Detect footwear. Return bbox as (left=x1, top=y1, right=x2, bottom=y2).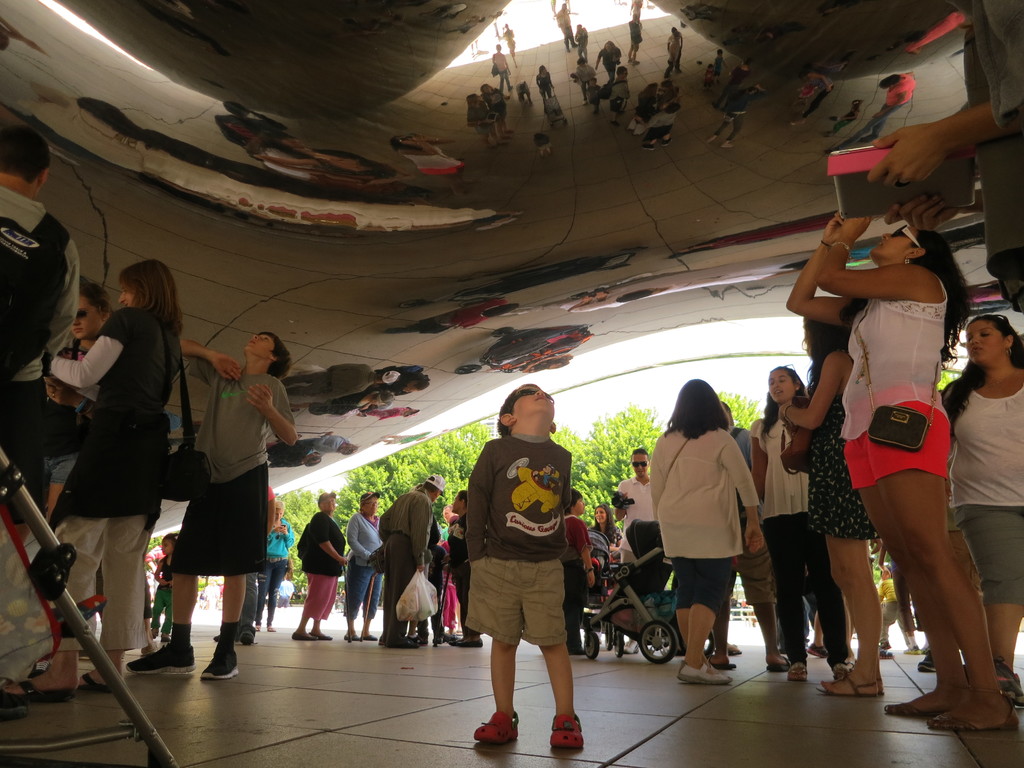
(left=199, top=647, right=243, bottom=683).
